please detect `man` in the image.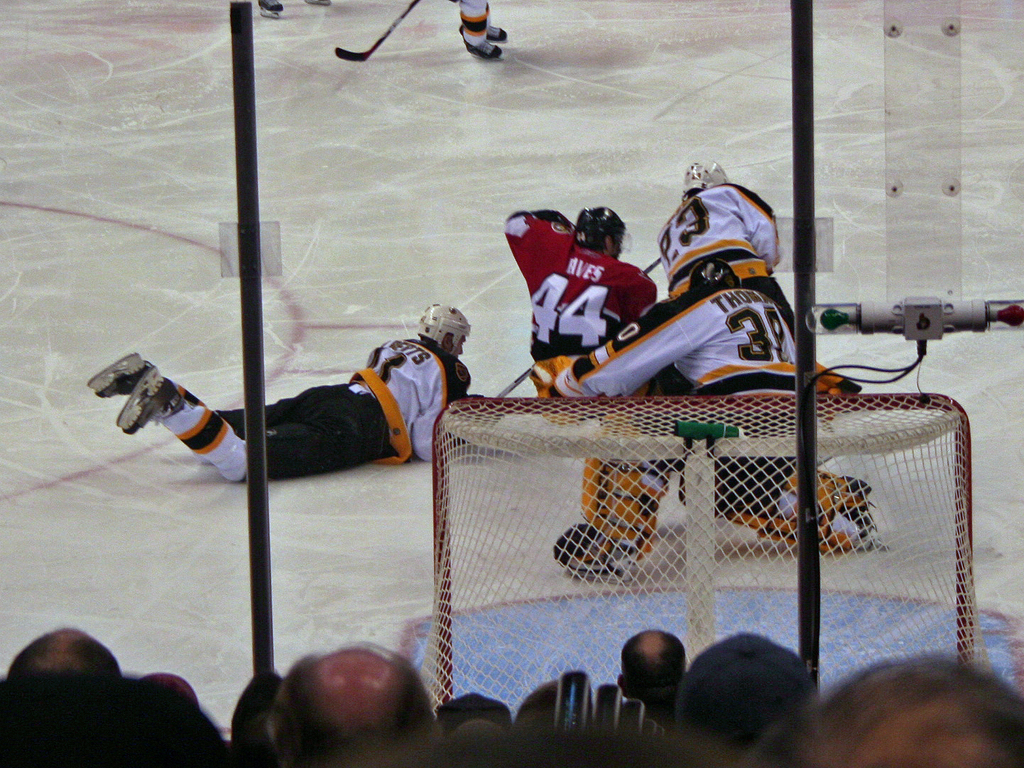
256 634 432 767.
